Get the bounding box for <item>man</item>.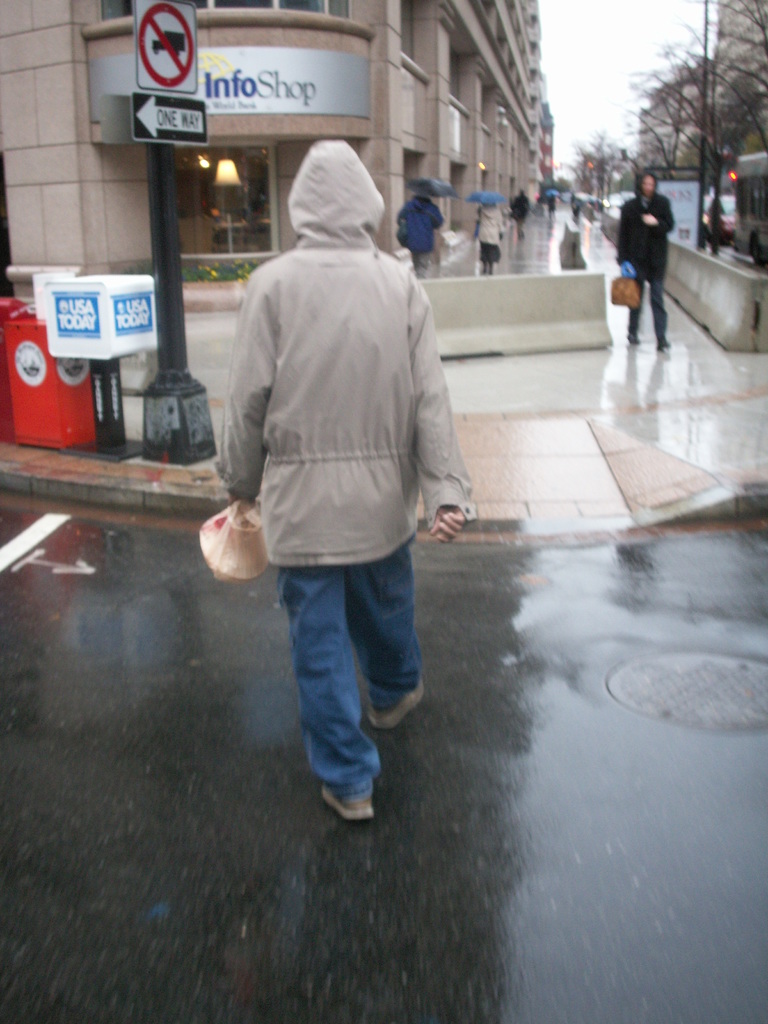
195:115:478:770.
